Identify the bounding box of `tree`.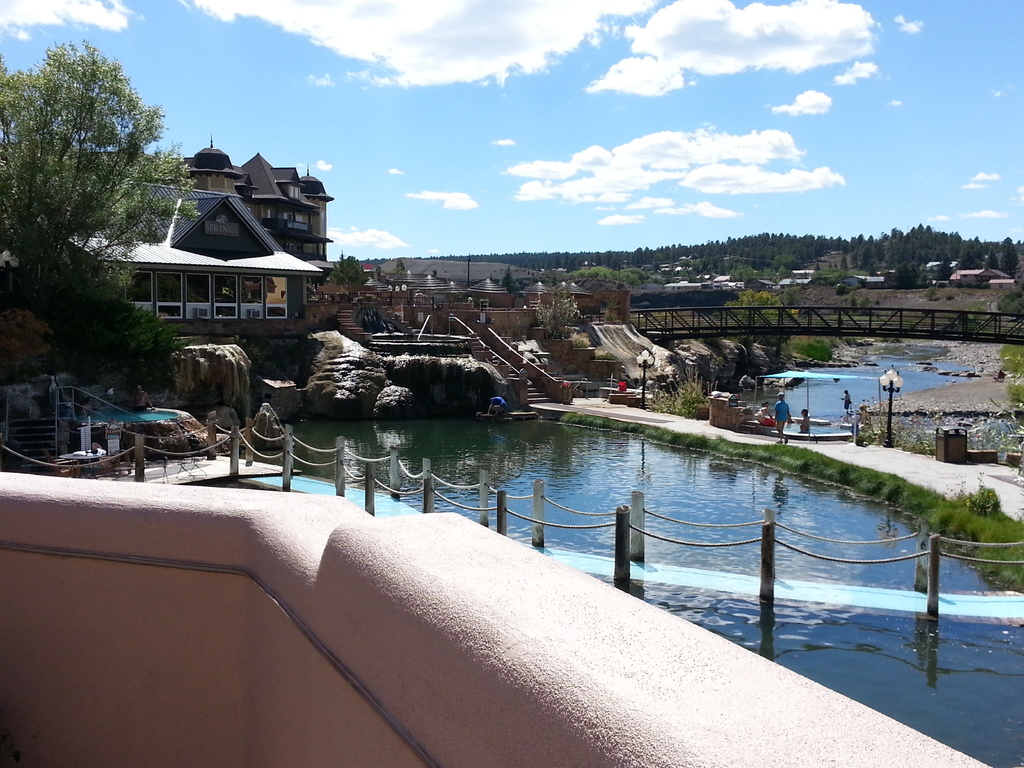
841:232:868:252.
